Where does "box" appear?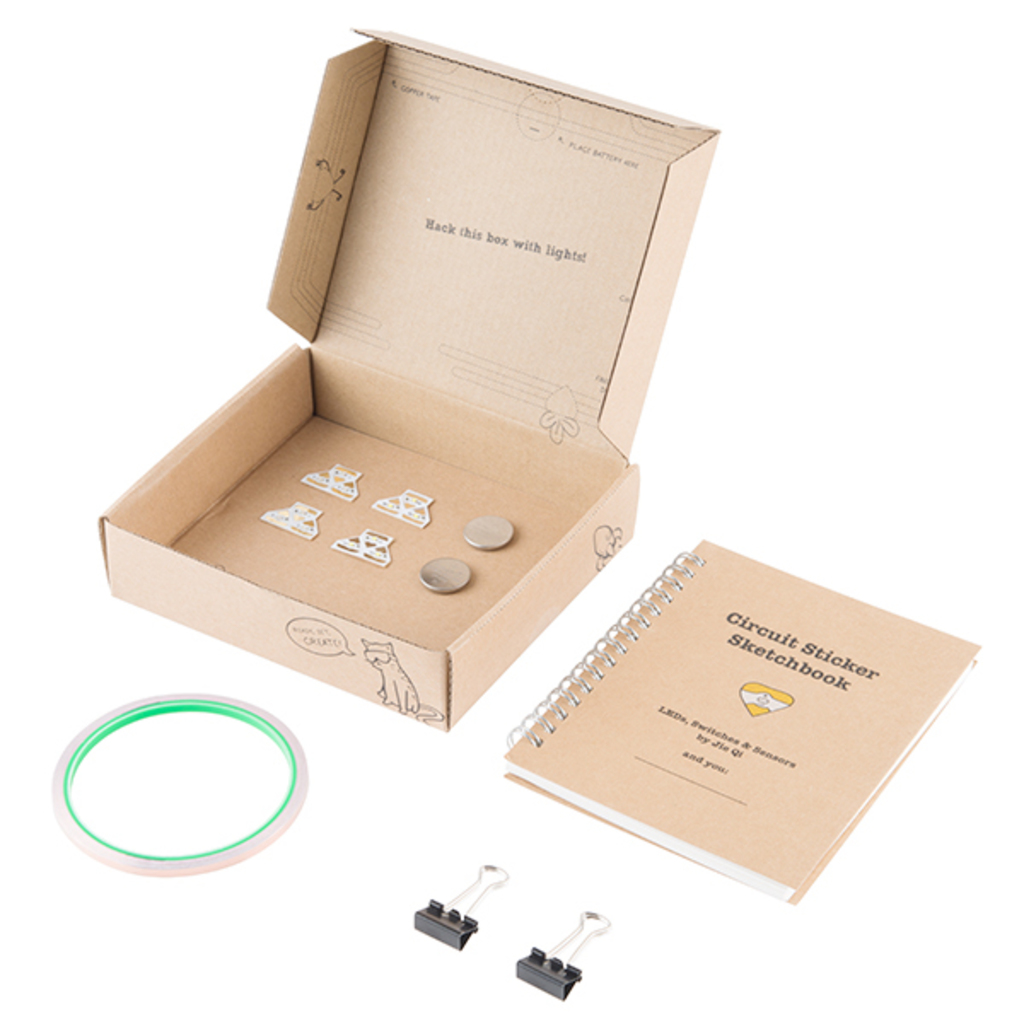
Appears at [left=79, top=26, right=748, bottom=766].
